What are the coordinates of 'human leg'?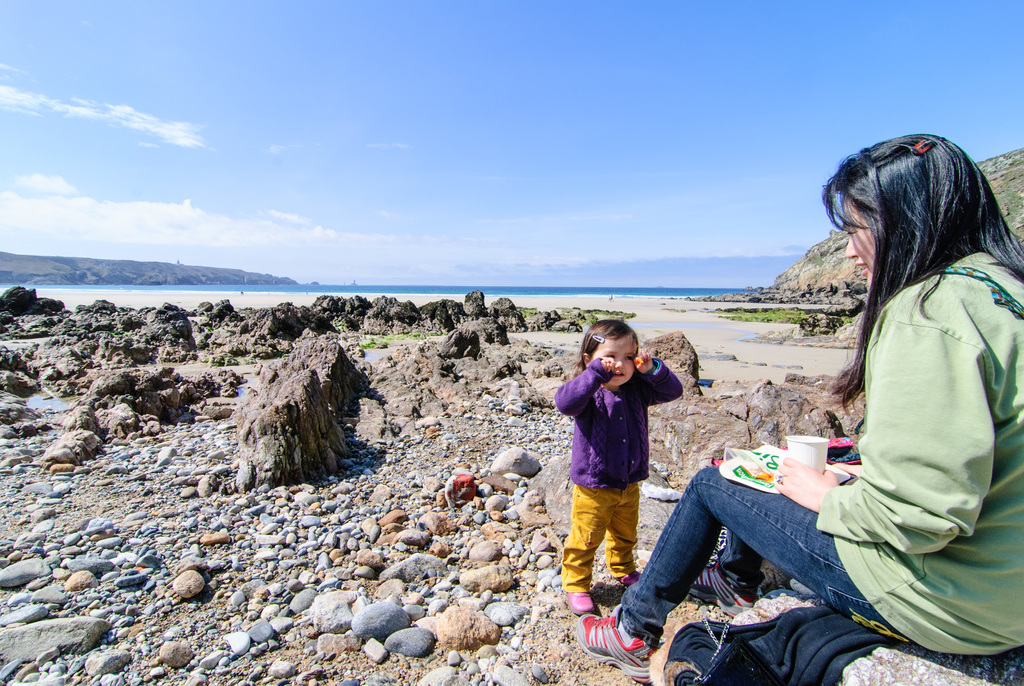
[x1=606, y1=463, x2=639, y2=587].
